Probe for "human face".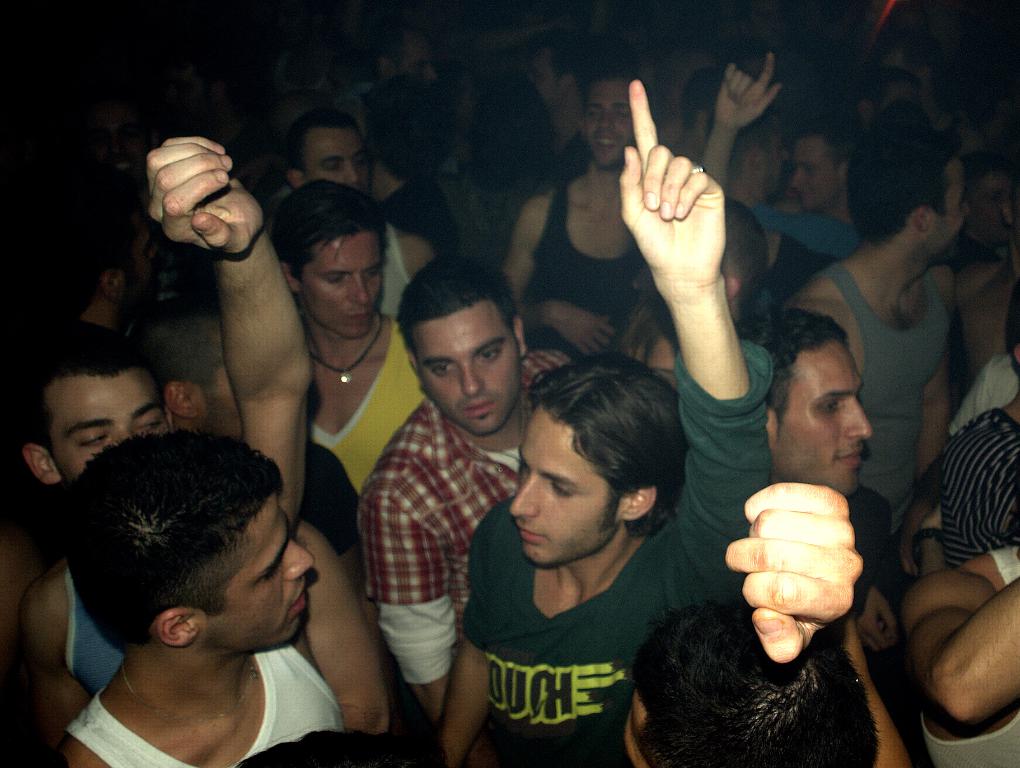
Probe result: <bbox>776, 342, 873, 495</bbox>.
